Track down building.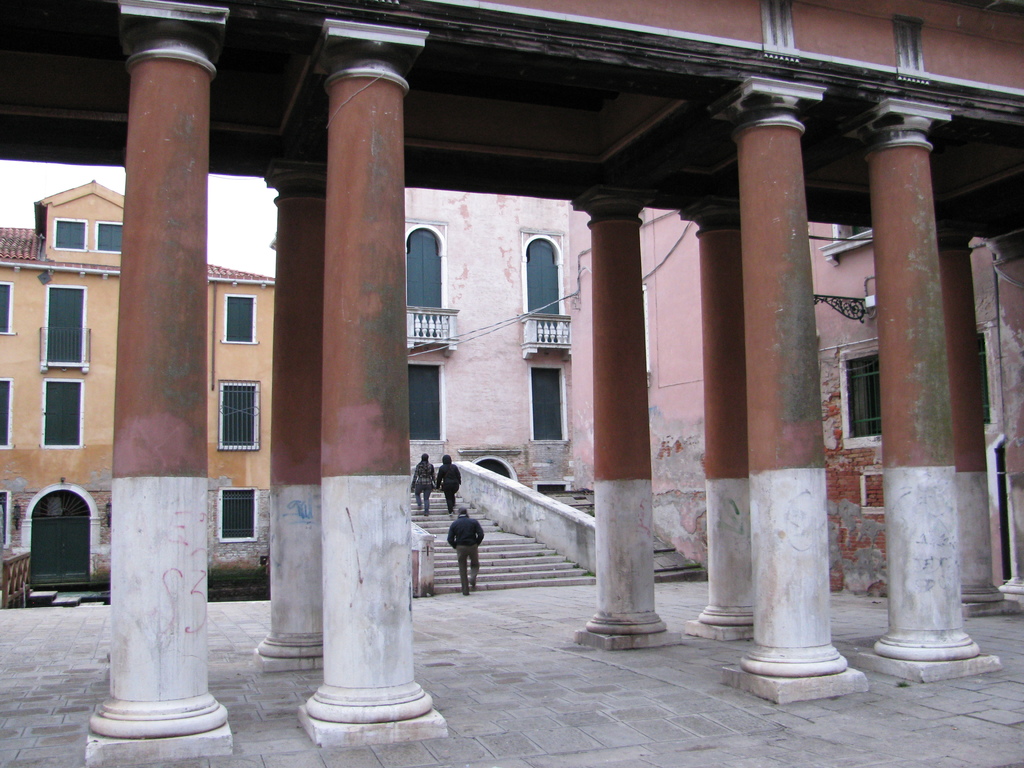
Tracked to (left=571, top=198, right=1023, bottom=602).
